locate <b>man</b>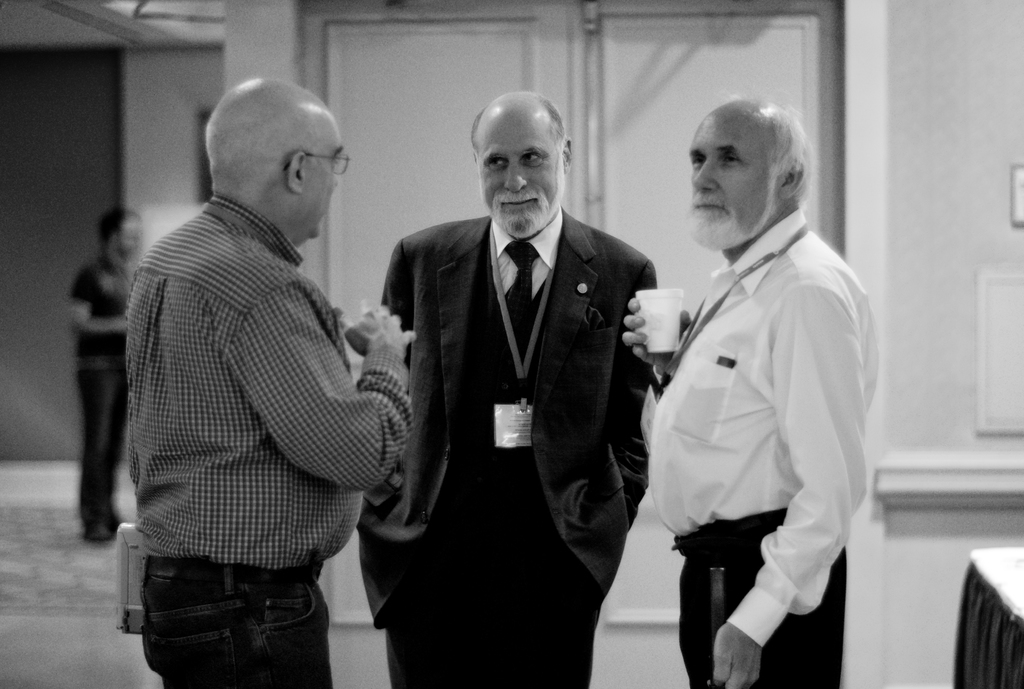
x1=616 y1=96 x2=883 y2=688
